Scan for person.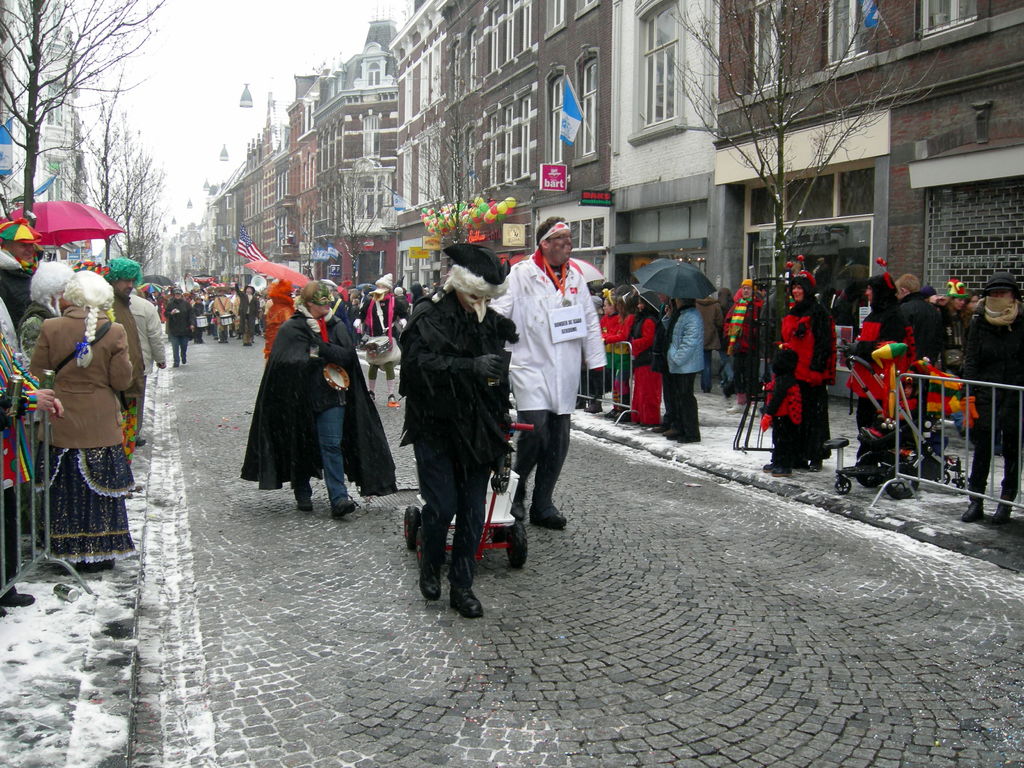
Scan result: bbox=(497, 216, 596, 559).
